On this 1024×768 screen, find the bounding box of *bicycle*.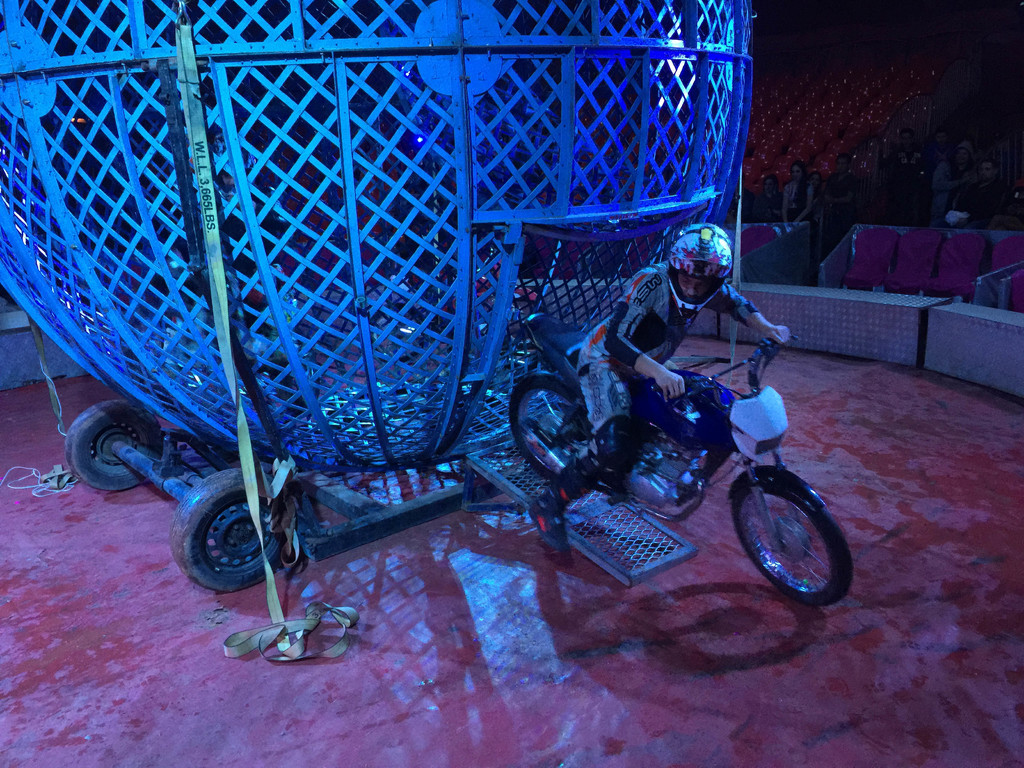
Bounding box: {"left": 505, "top": 333, "right": 862, "bottom": 613}.
